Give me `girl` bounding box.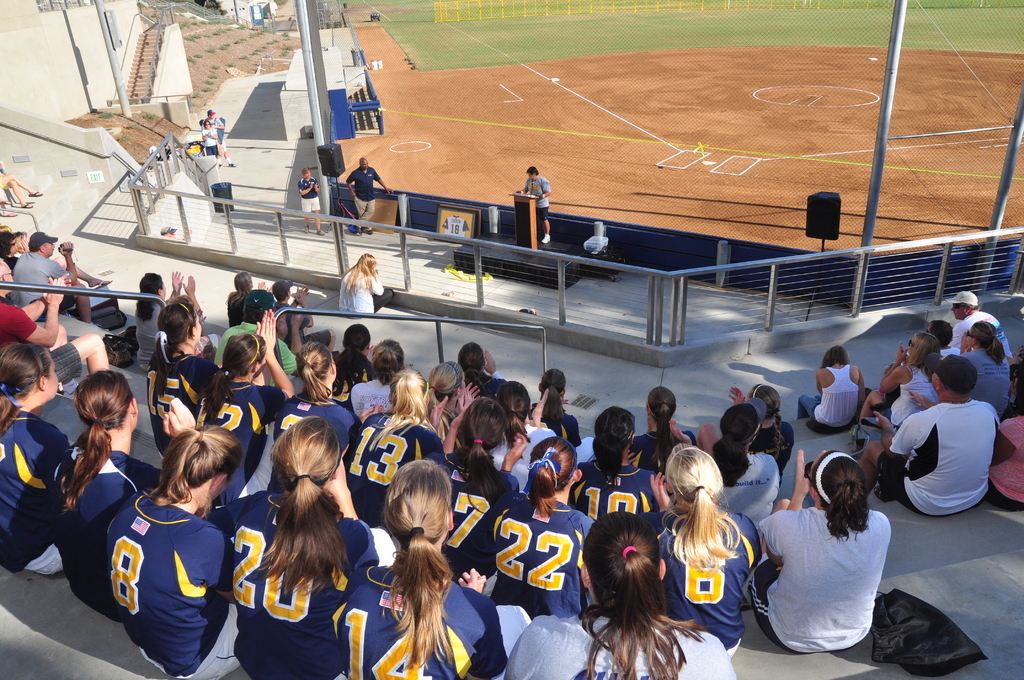
region(625, 381, 699, 483).
